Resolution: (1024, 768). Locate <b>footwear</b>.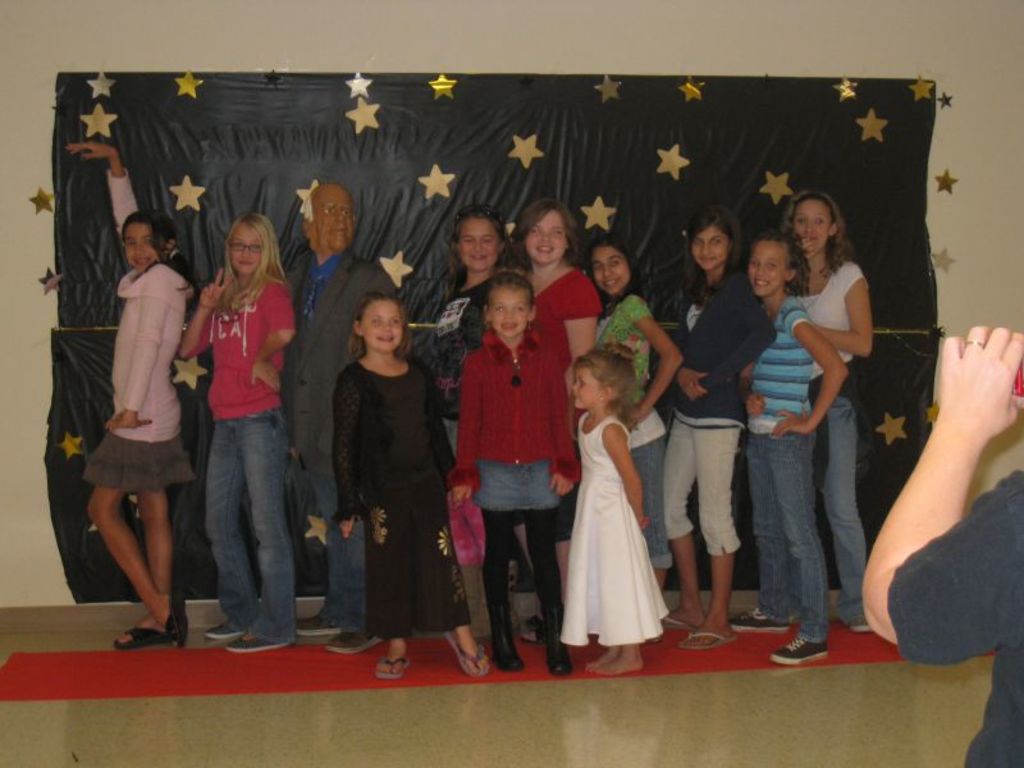
BBox(225, 632, 289, 652).
